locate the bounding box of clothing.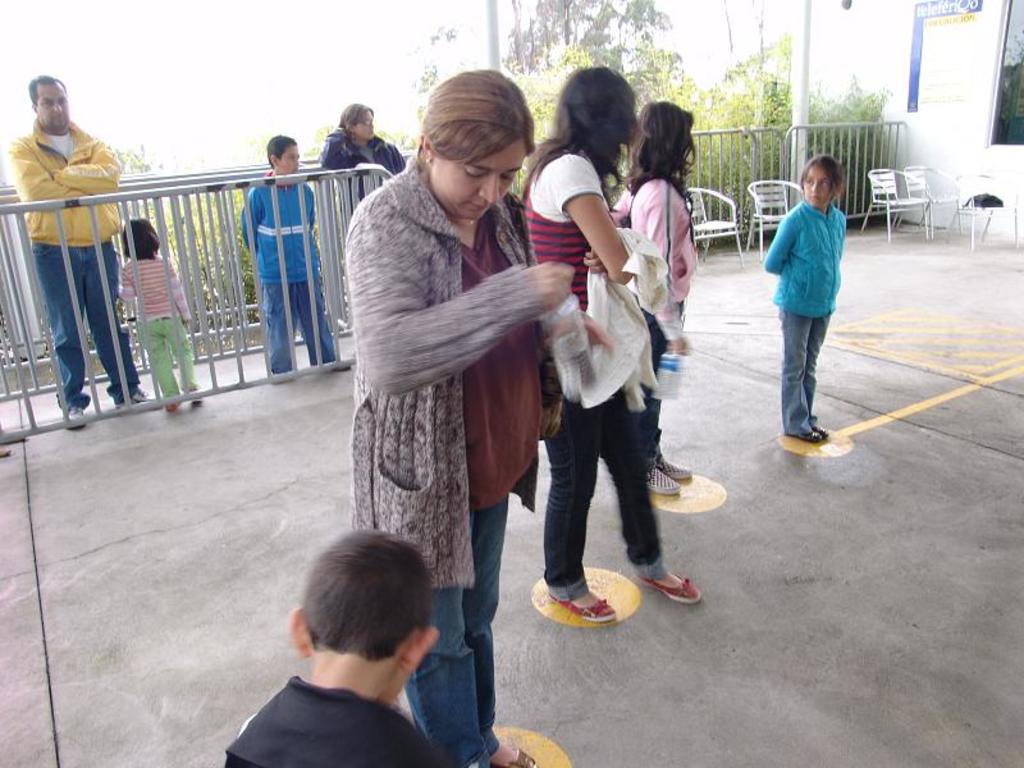
Bounding box: box=[521, 146, 672, 608].
